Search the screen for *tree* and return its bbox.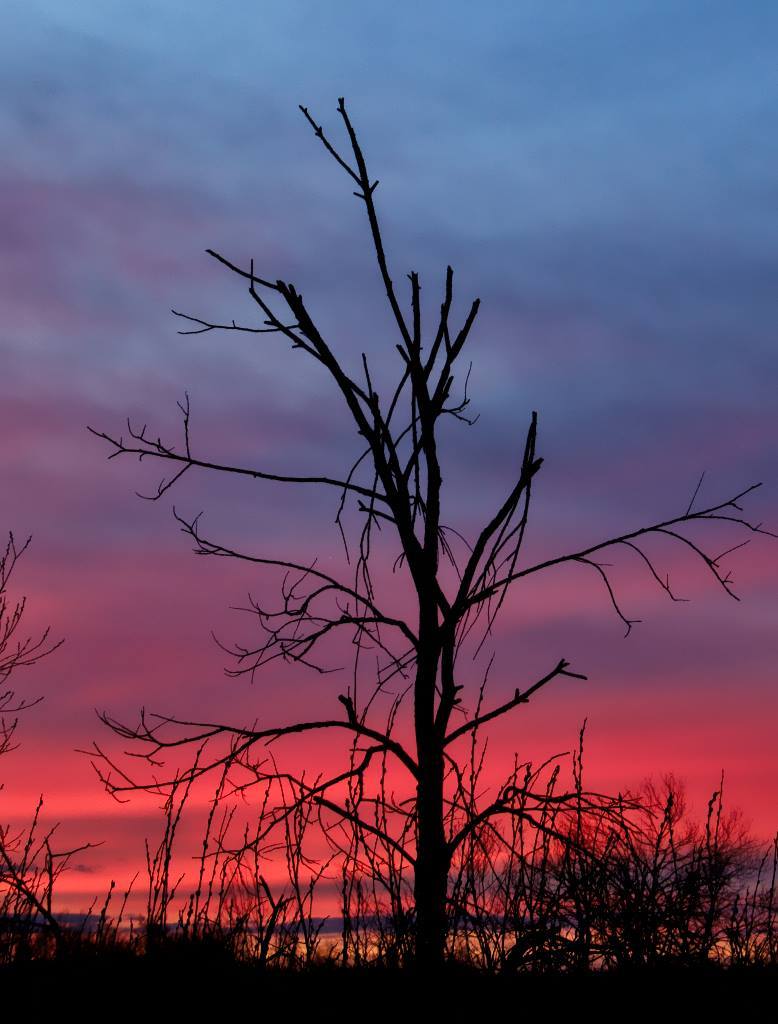
Found: <box>55,109,674,971</box>.
